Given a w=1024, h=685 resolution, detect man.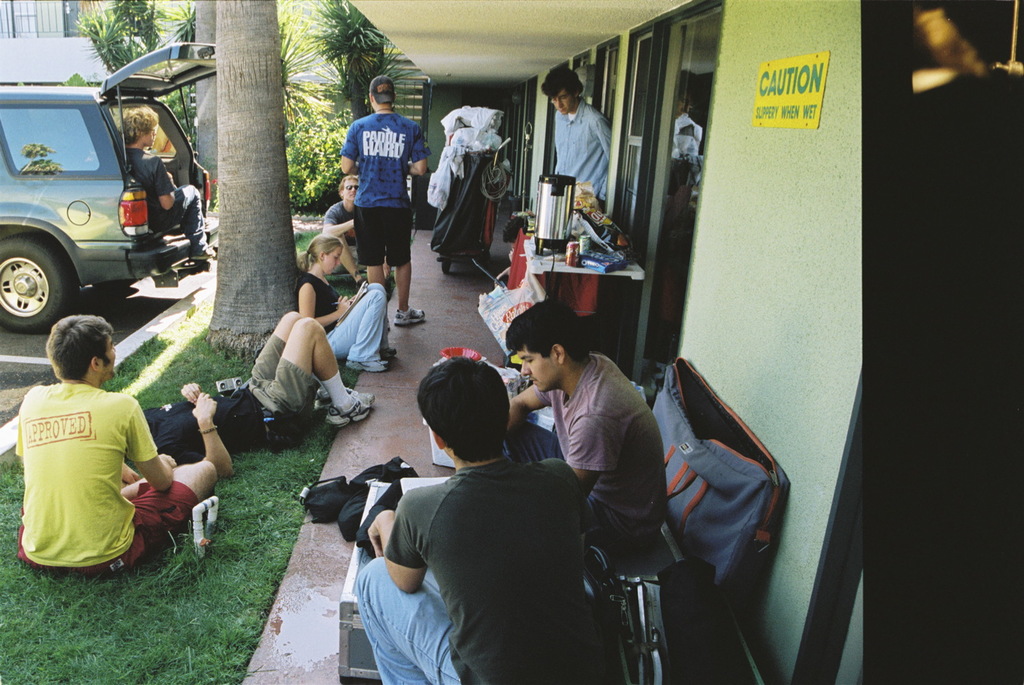
box=[501, 292, 680, 557].
